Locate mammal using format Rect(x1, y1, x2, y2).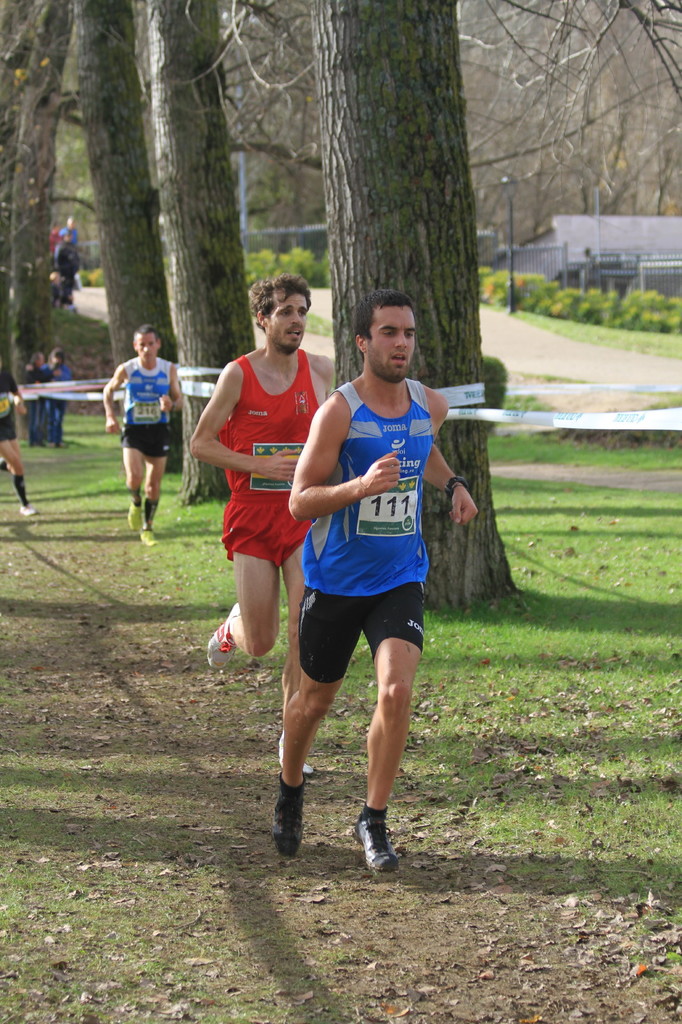
Rect(44, 346, 77, 447).
